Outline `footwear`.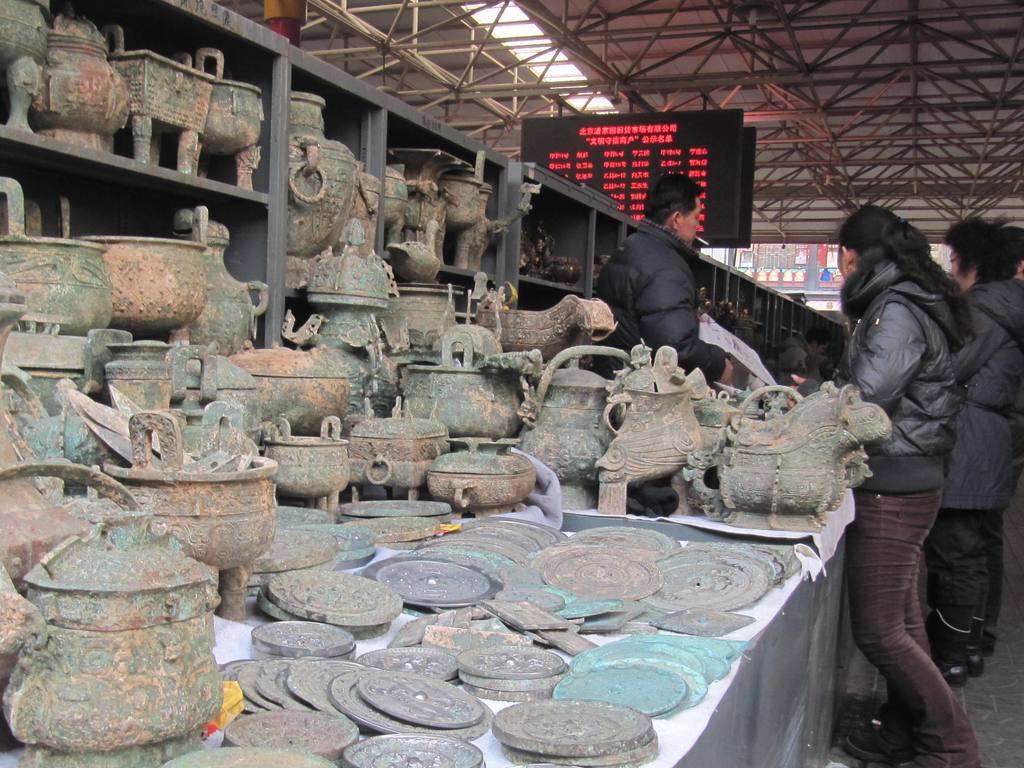
Outline: detection(968, 614, 986, 680).
